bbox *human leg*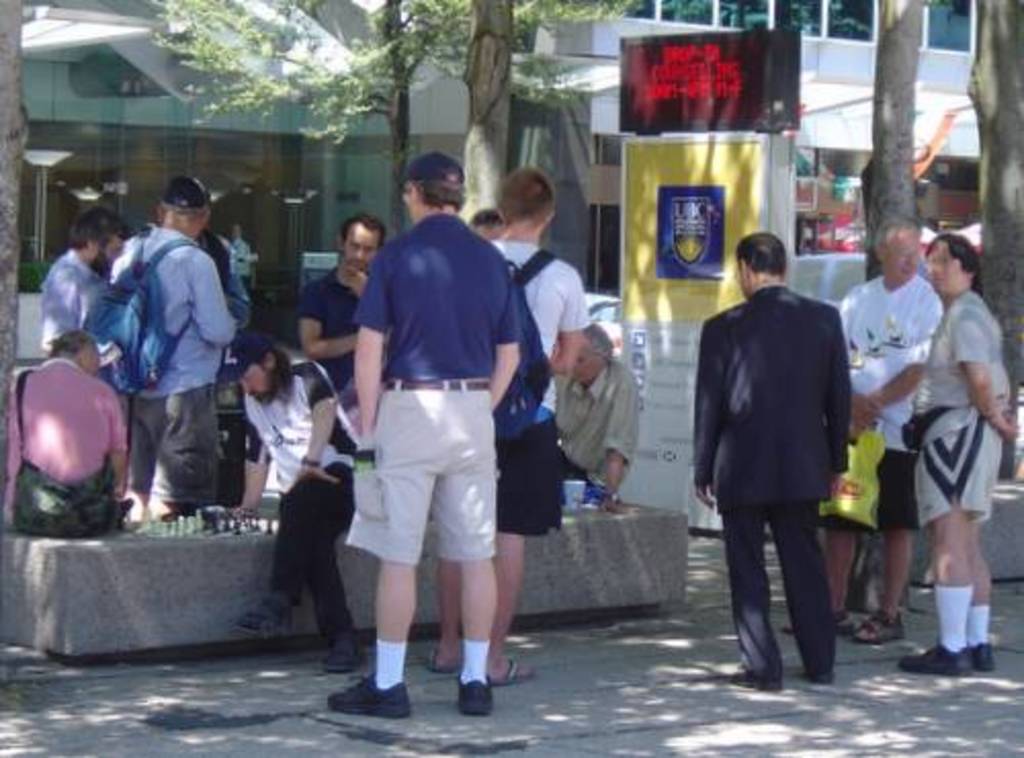
[850, 527, 911, 641]
